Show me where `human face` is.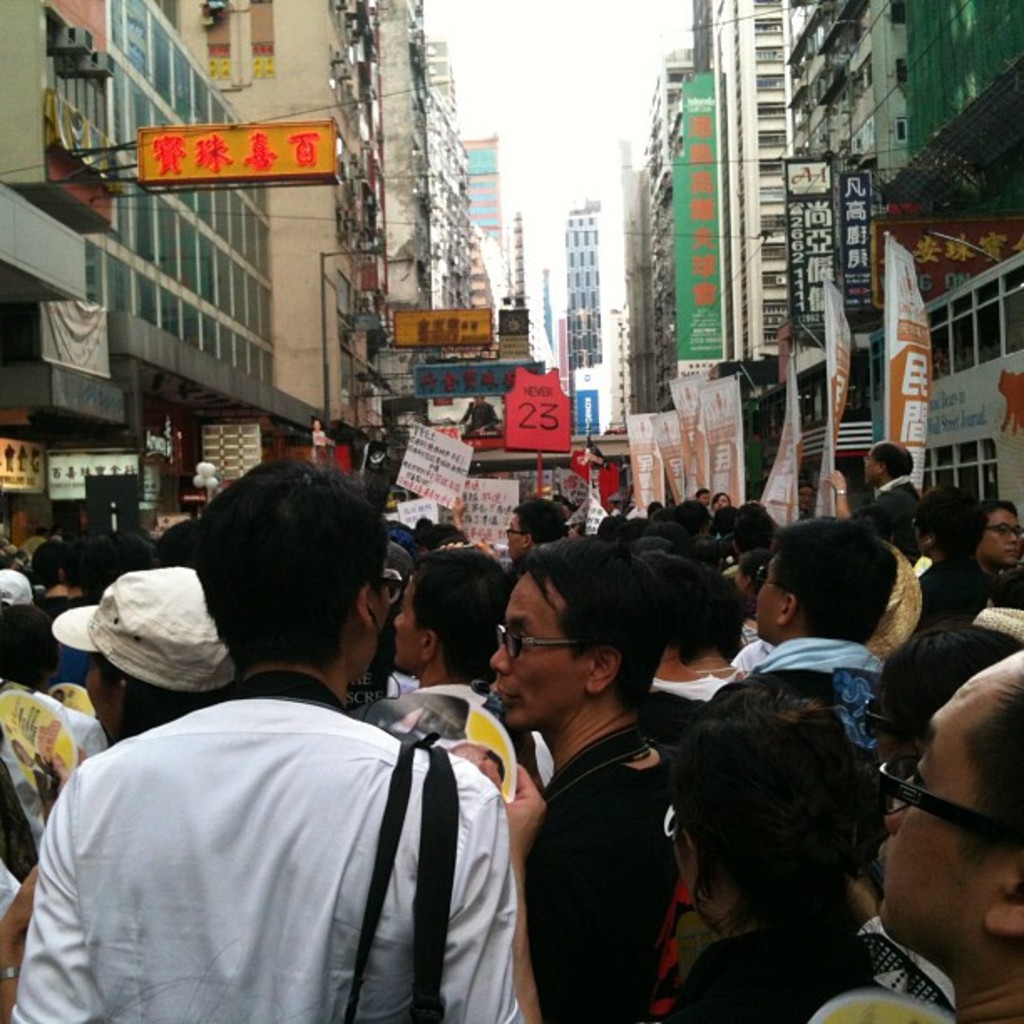
`human face` is at bbox=(796, 484, 815, 512).
